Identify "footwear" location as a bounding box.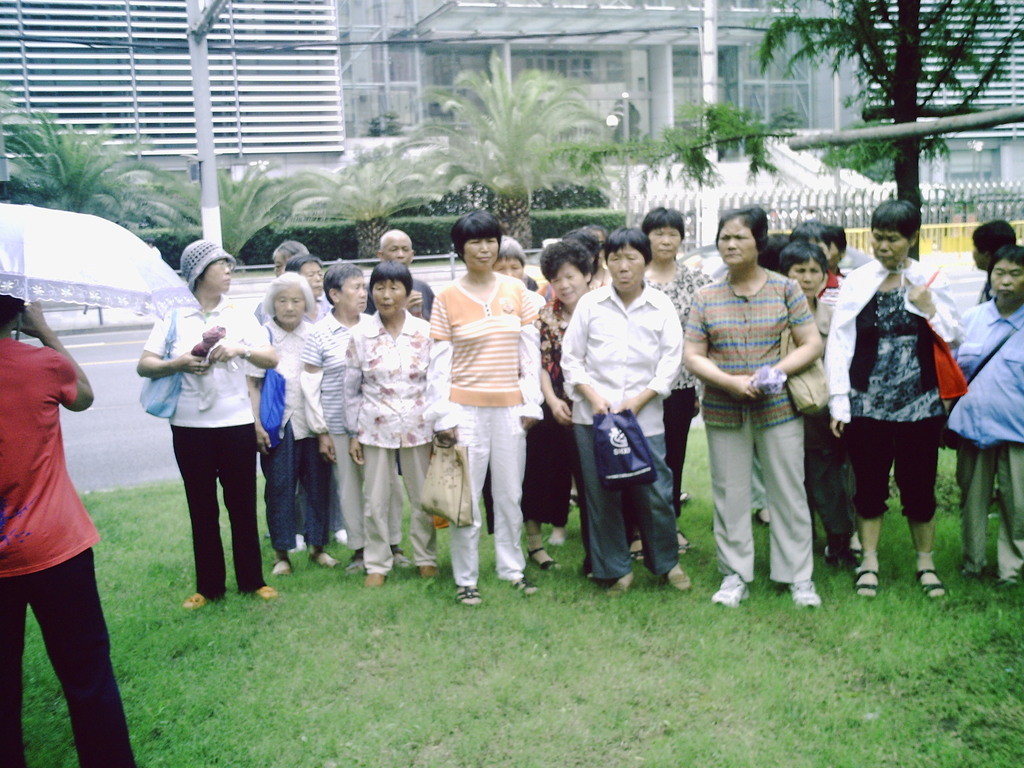
[left=525, top=547, right=558, bottom=577].
